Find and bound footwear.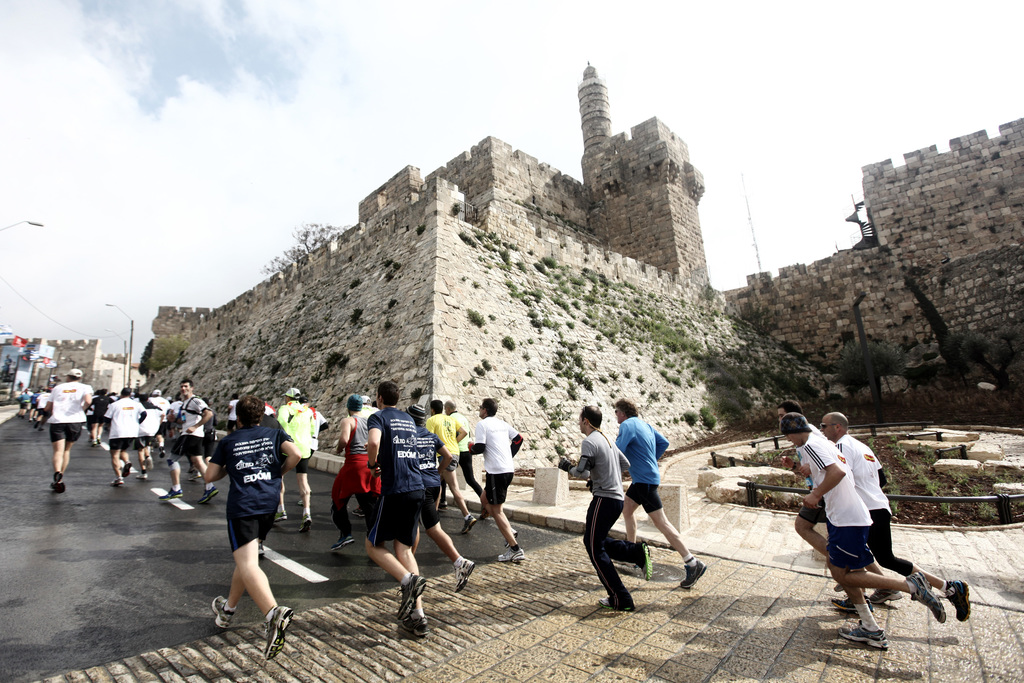
Bound: box=[396, 570, 427, 622].
